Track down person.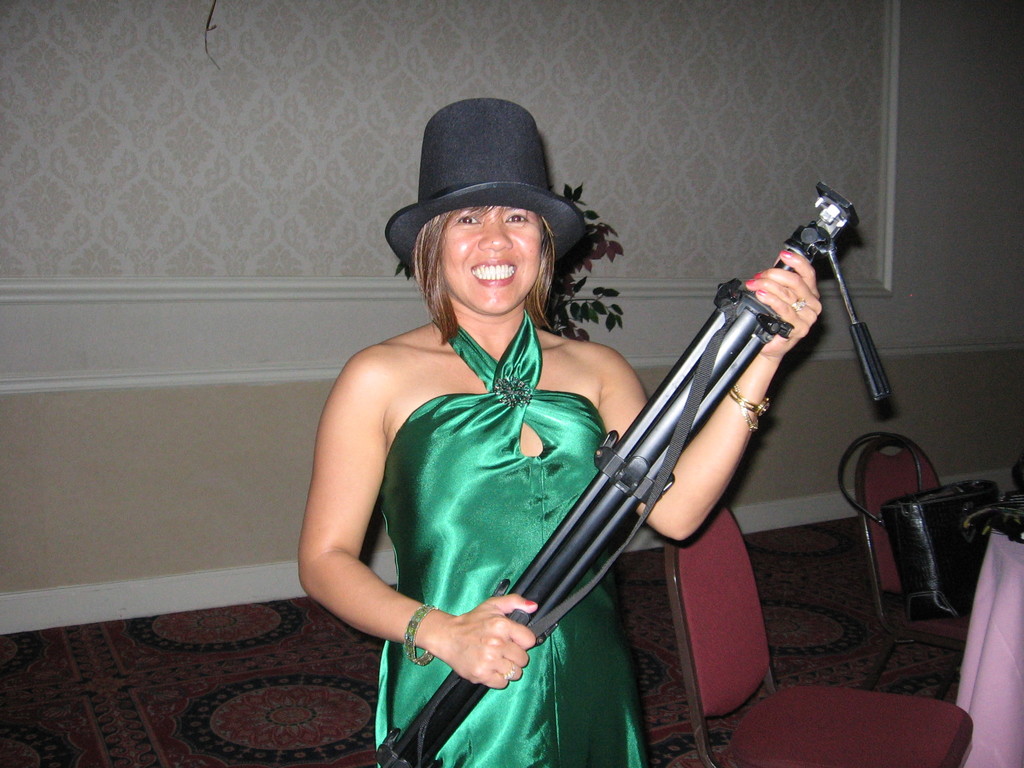
Tracked to {"x1": 296, "y1": 121, "x2": 827, "y2": 767}.
